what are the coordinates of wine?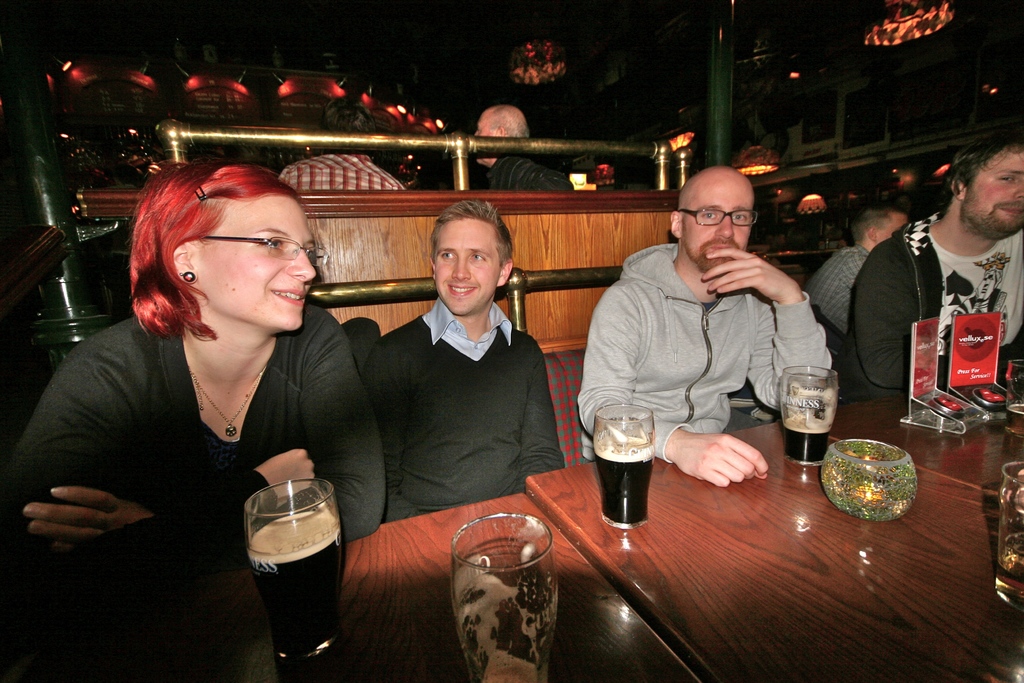
(248, 511, 342, 656).
